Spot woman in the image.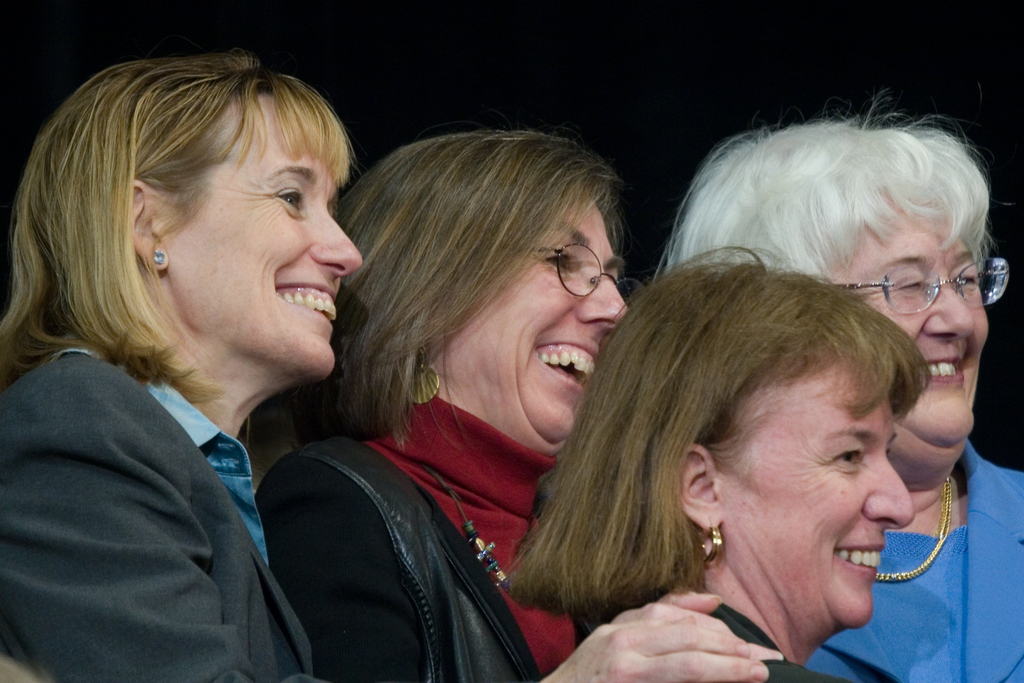
woman found at region(495, 241, 938, 682).
